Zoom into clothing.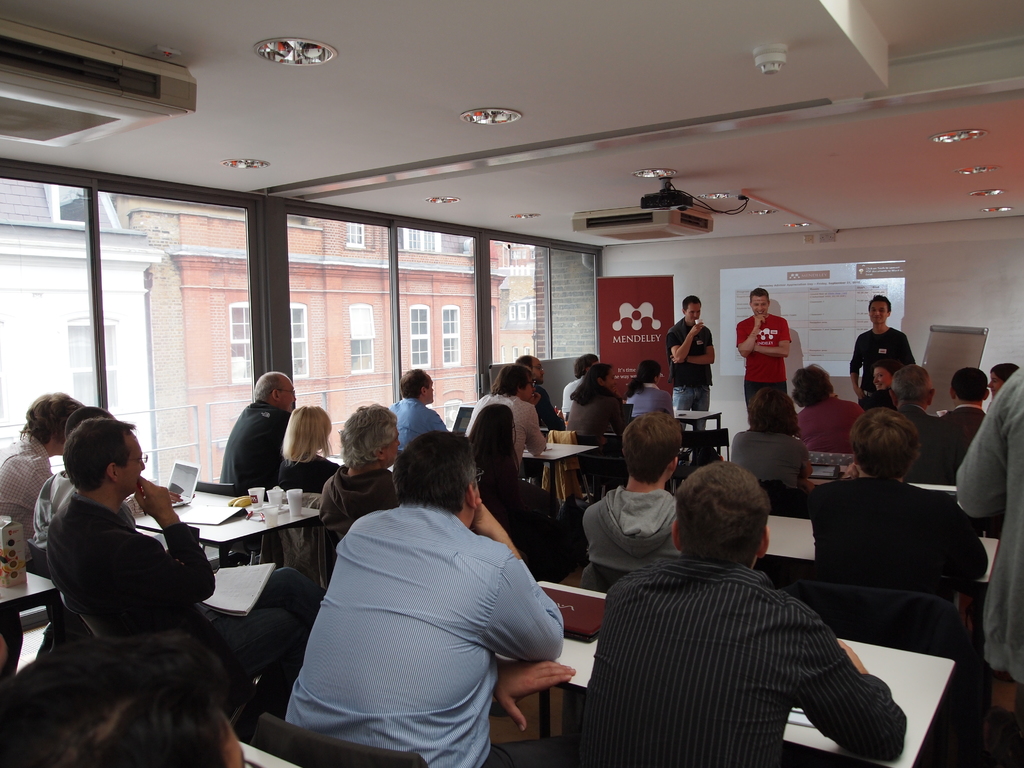
Zoom target: Rect(458, 458, 526, 545).
